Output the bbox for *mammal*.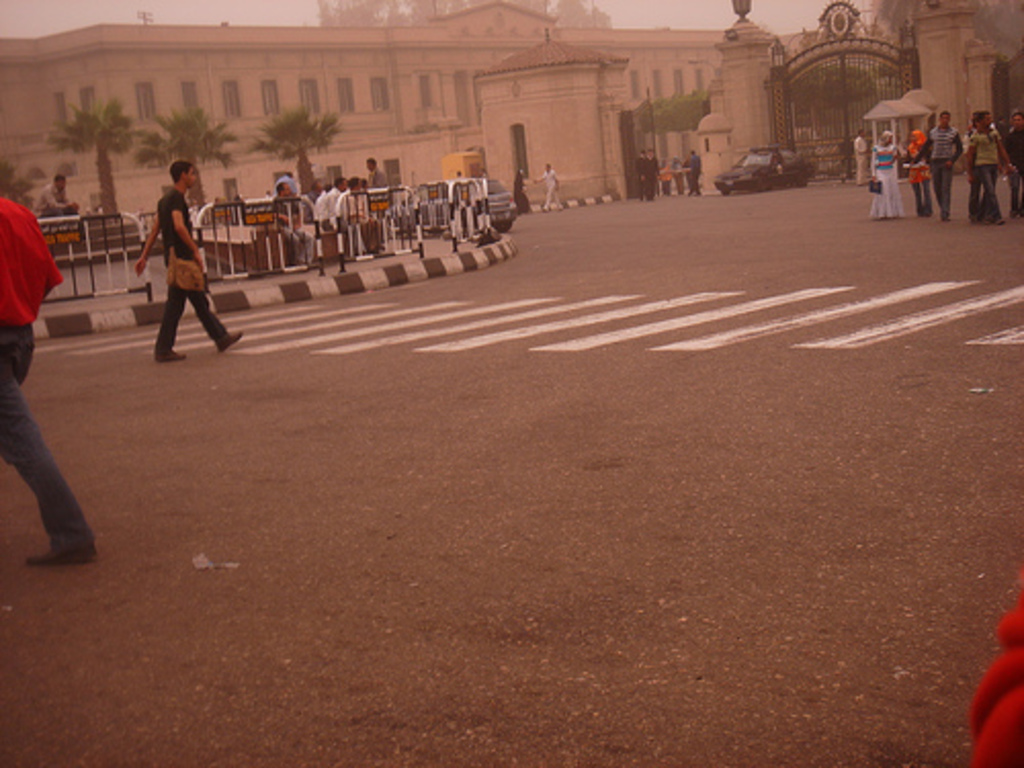
[left=532, top=162, right=569, bottom=209].
